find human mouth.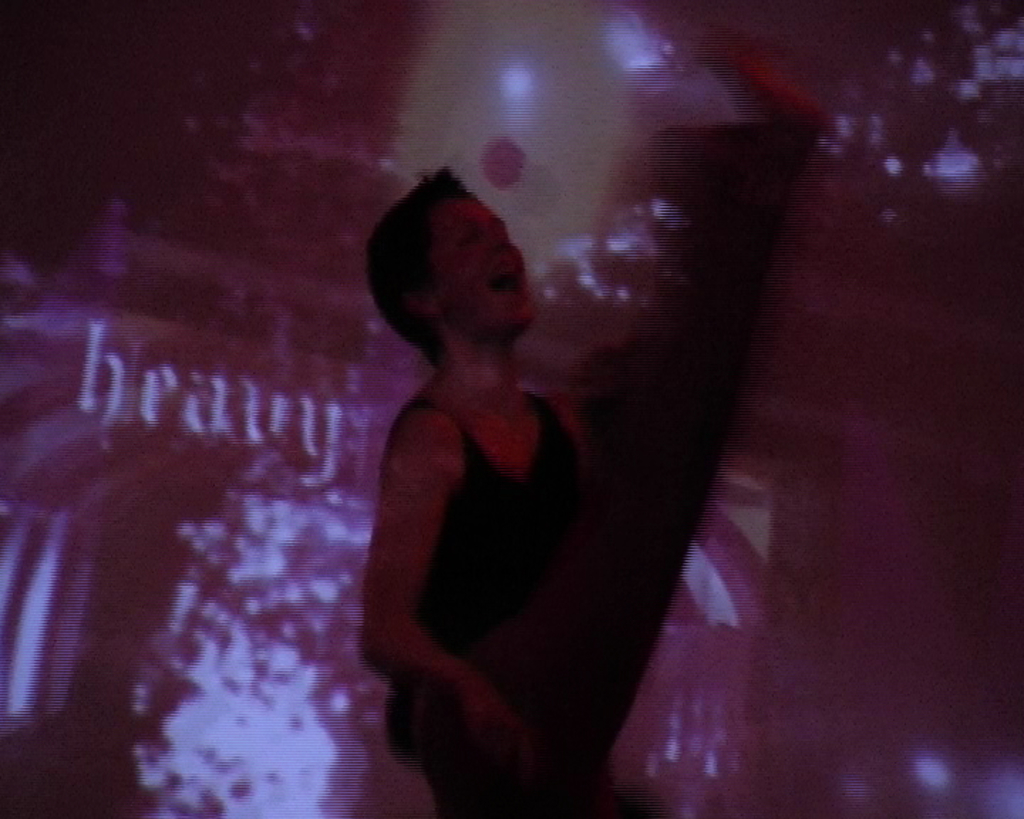
(left=489, top=262, right=522, bottom=299).
